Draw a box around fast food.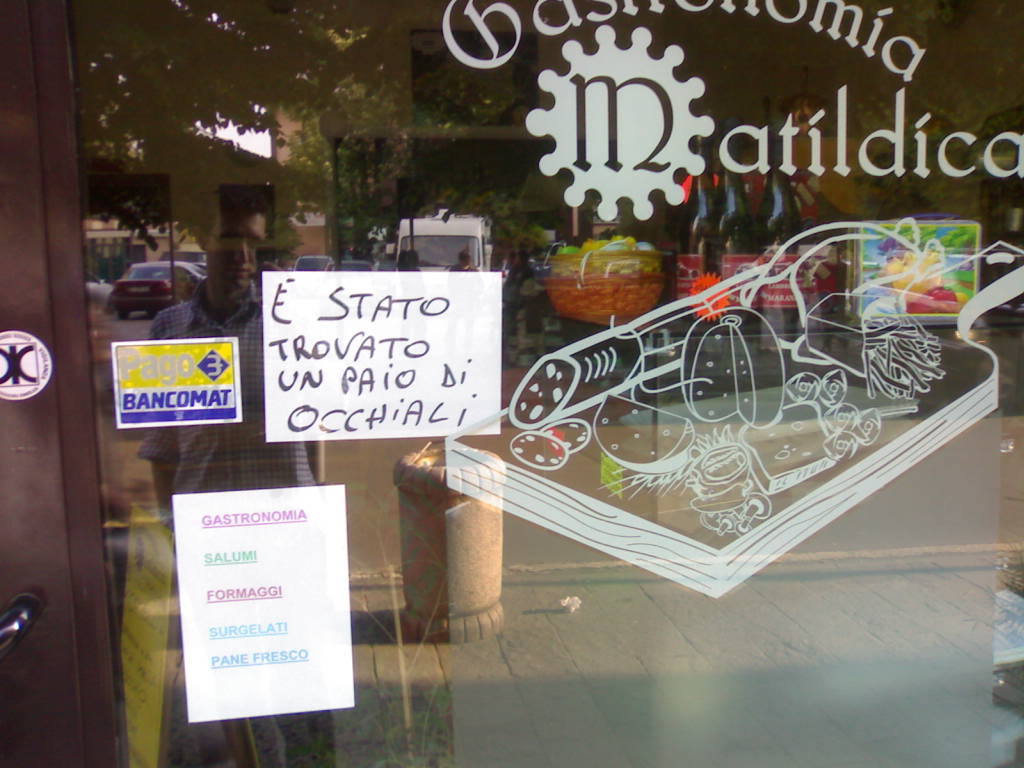
[510, 429, 566, 469].
